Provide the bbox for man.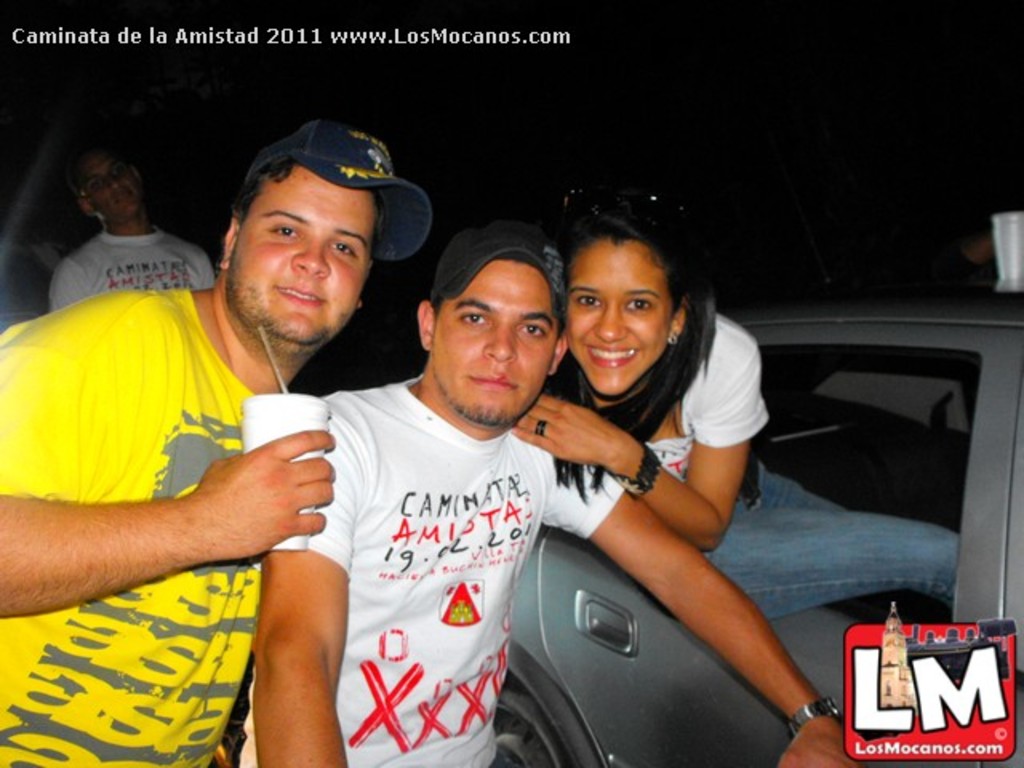
left=267, top=195, right=722, bottom=760.
